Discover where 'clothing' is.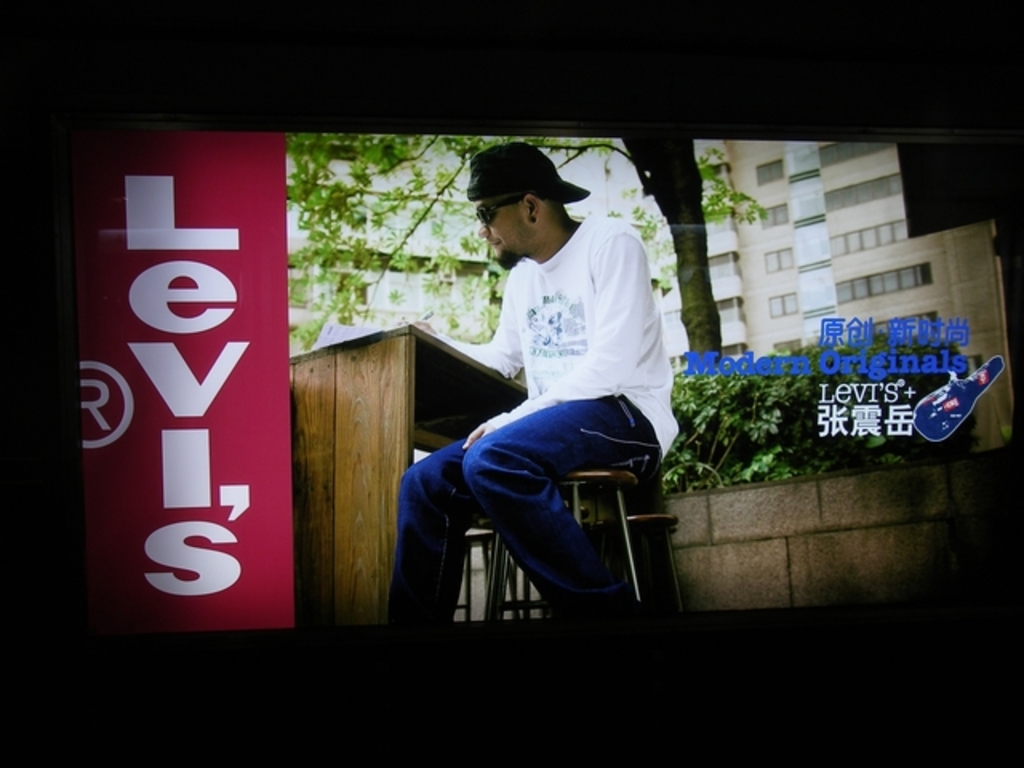
Discovered at {"x1": 392, "y1": 187, "x2": 693, "y2": 602}.
